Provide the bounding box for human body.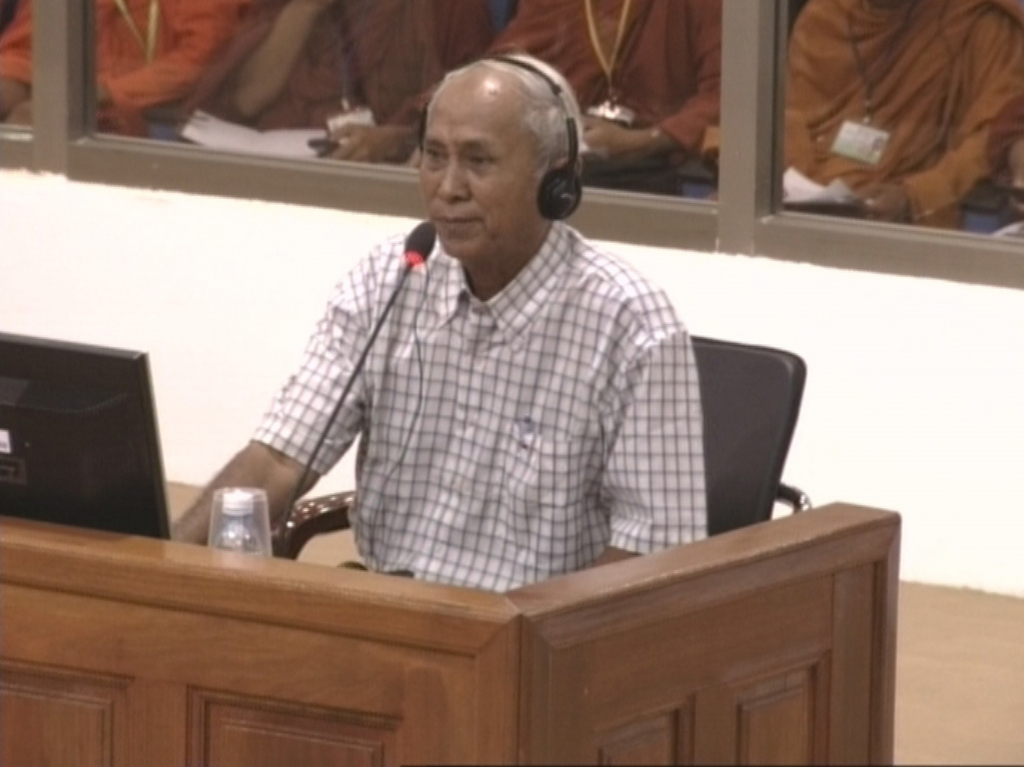
BBox(194, 0, 488, 131).
